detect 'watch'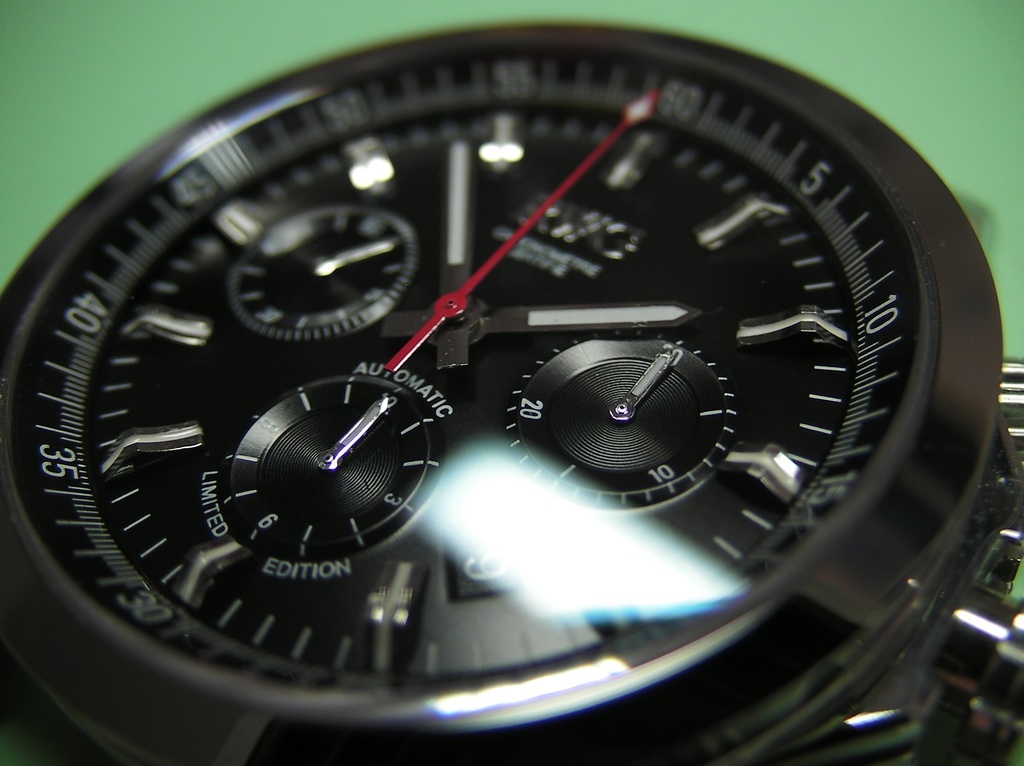
(20, 13, 996, 765)
